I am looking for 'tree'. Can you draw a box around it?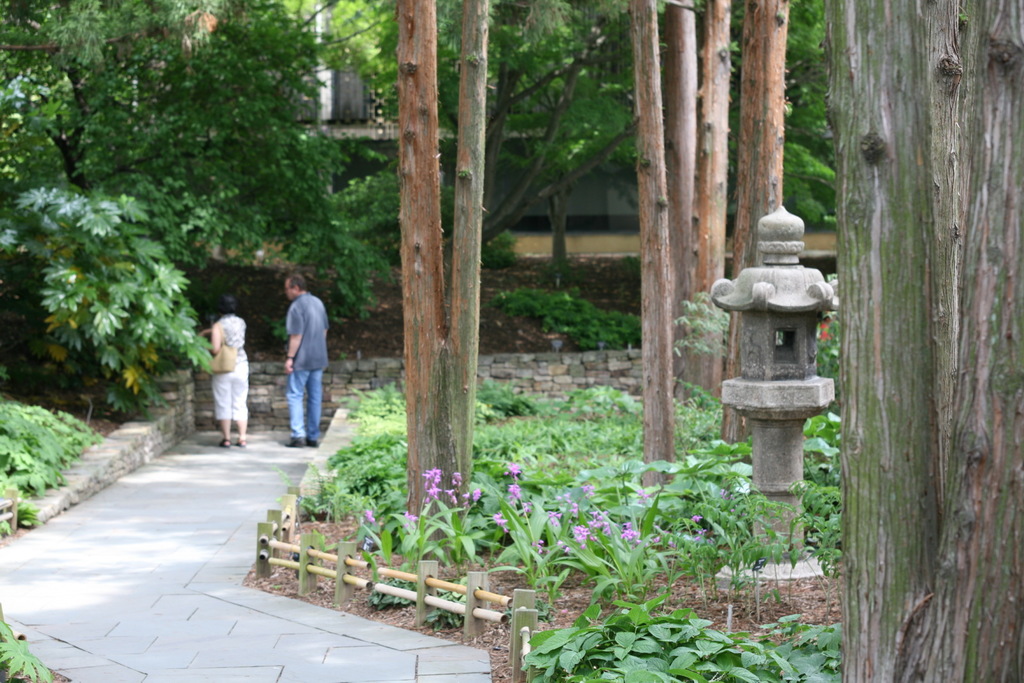
Sure, the bounding box is (x1=829, y1=0, x2=1023, y2=682).
